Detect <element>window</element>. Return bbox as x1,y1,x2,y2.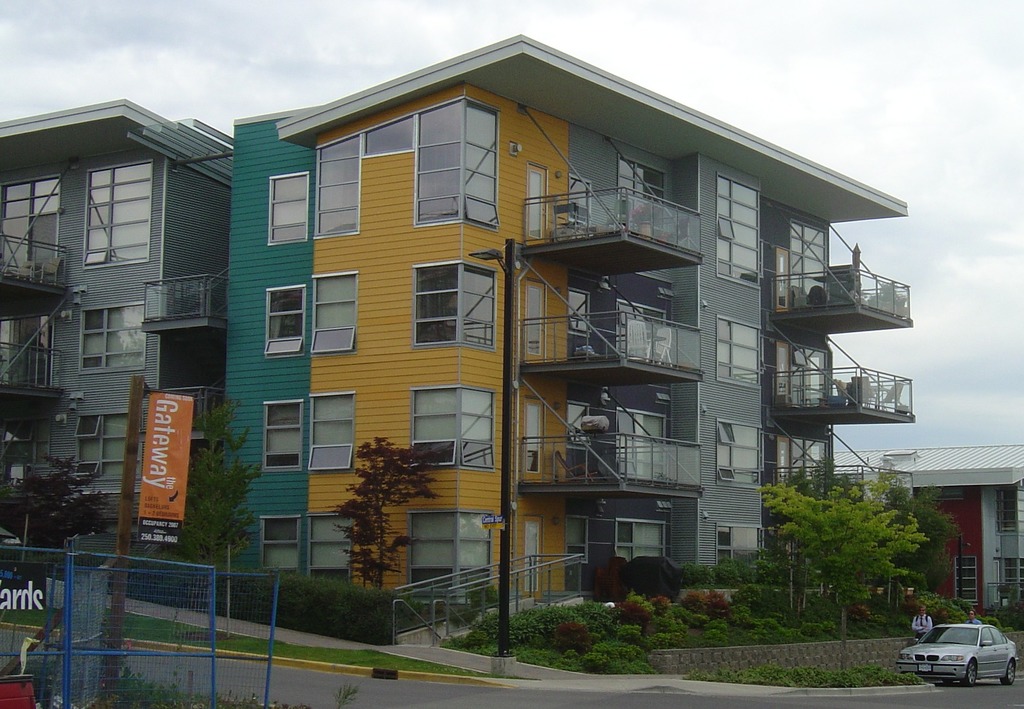
316,270,357,354.
